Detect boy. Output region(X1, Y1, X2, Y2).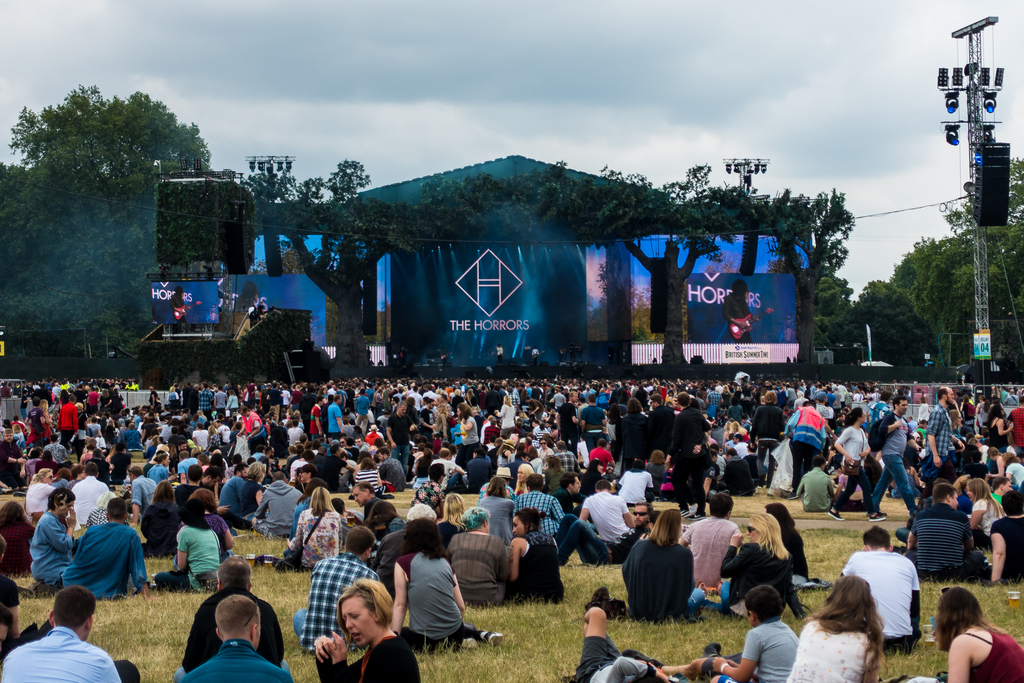
region(841, 522, 921, 652).
